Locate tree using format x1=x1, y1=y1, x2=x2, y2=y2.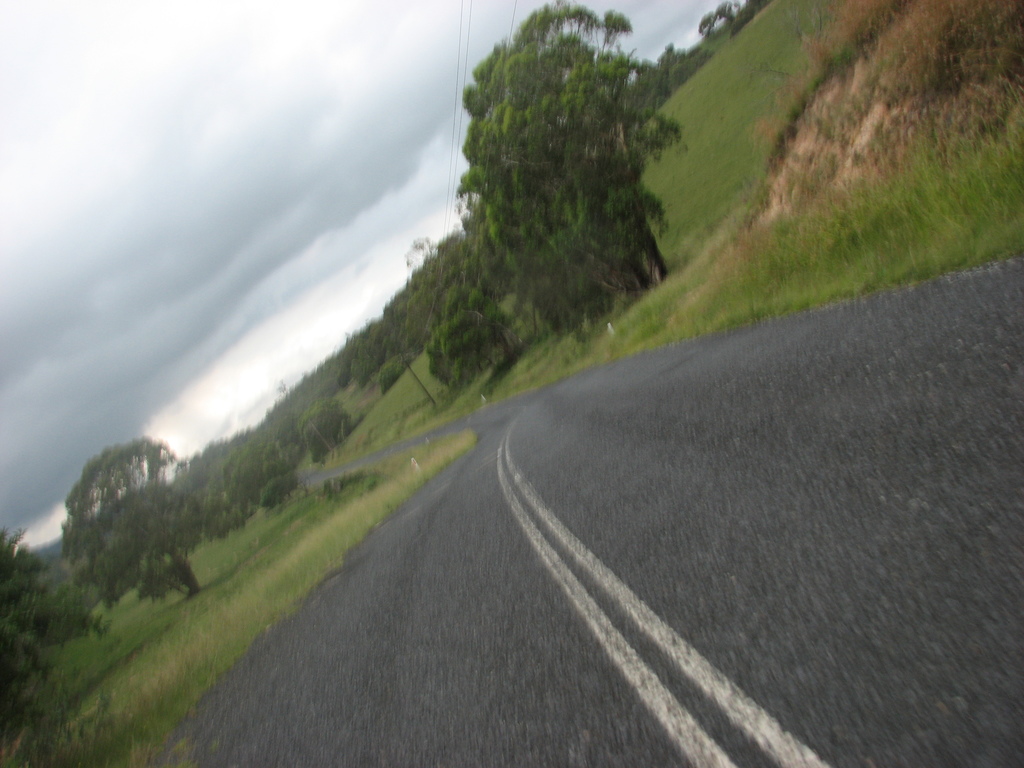
x1=694, y1=0, x2=778, y2=40.
